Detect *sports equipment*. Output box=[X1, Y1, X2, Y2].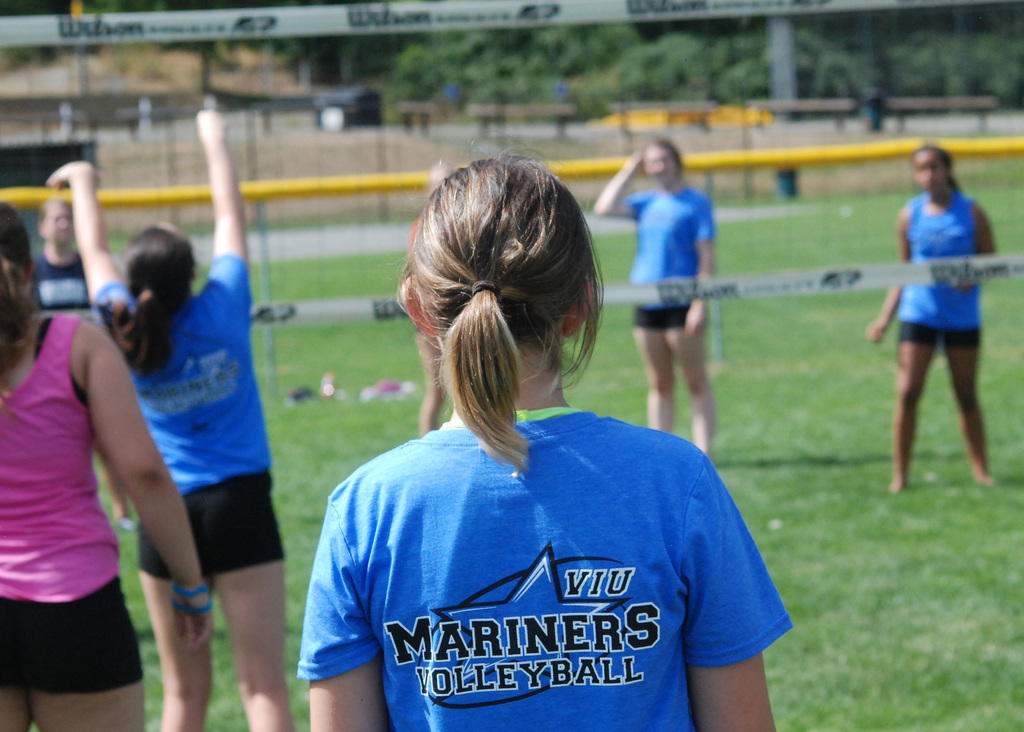
box=[292, 407, 796, 731].
